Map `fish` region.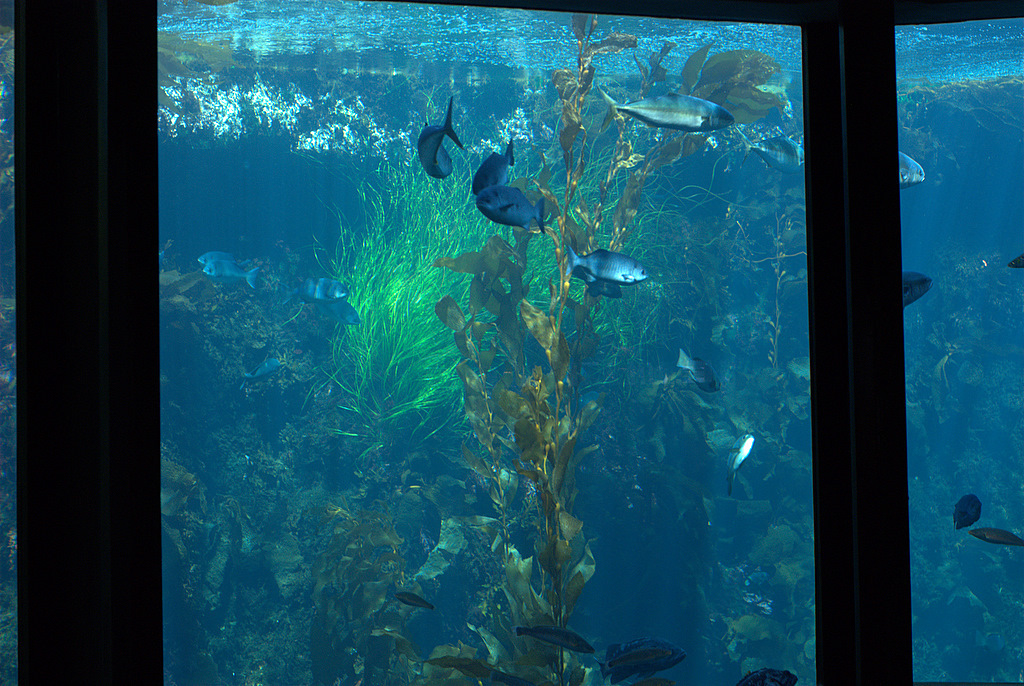
Mapped to <bbox>195, 247, 237, 264</bbox>.
